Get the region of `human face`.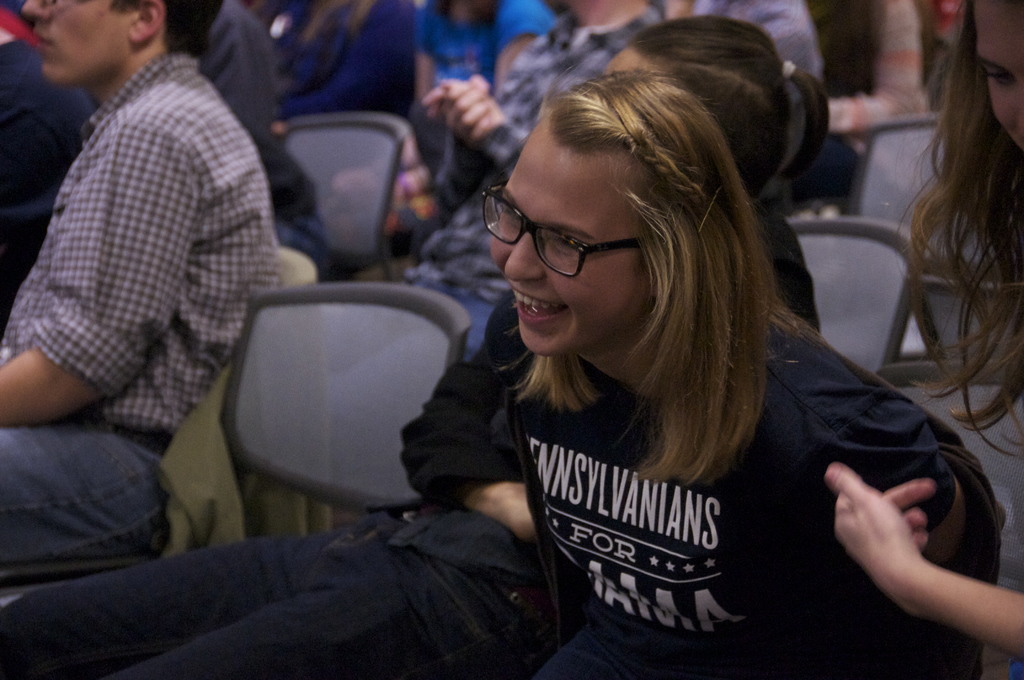
select_region(490, 118, 650, 360).
